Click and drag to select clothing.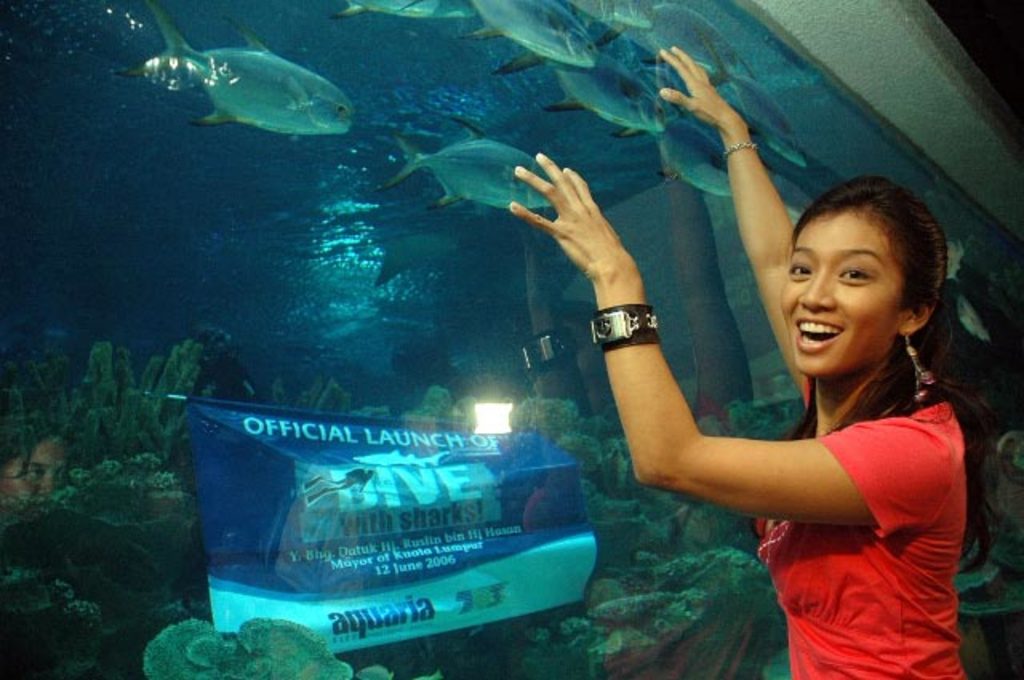
Selection: [755, 373, 965, 678].
